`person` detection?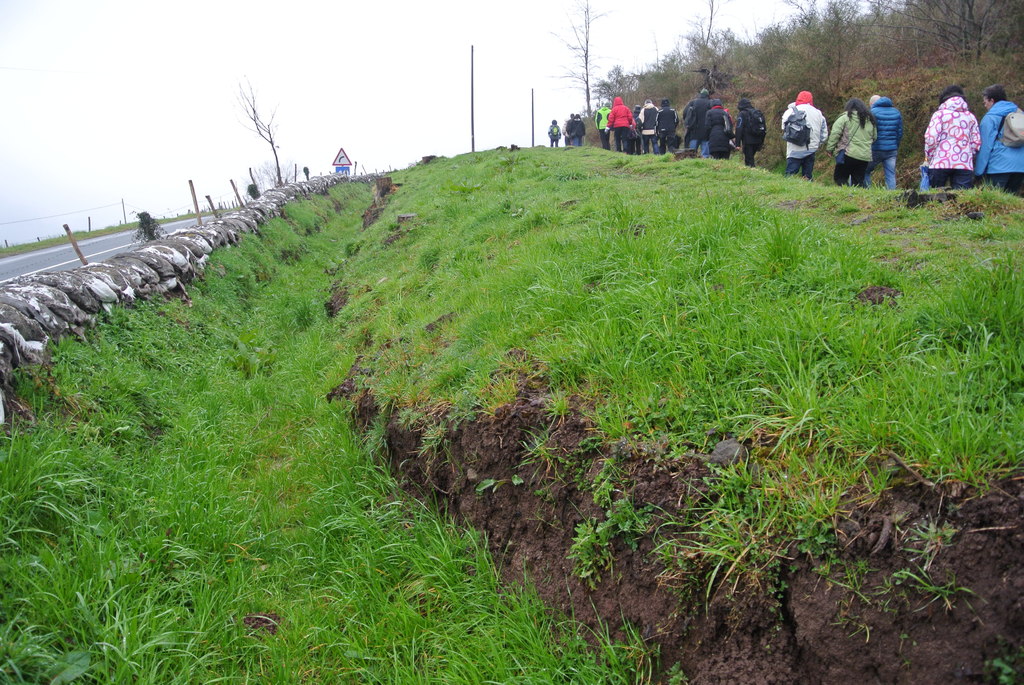
BBox(633, 98, 660, 155)
